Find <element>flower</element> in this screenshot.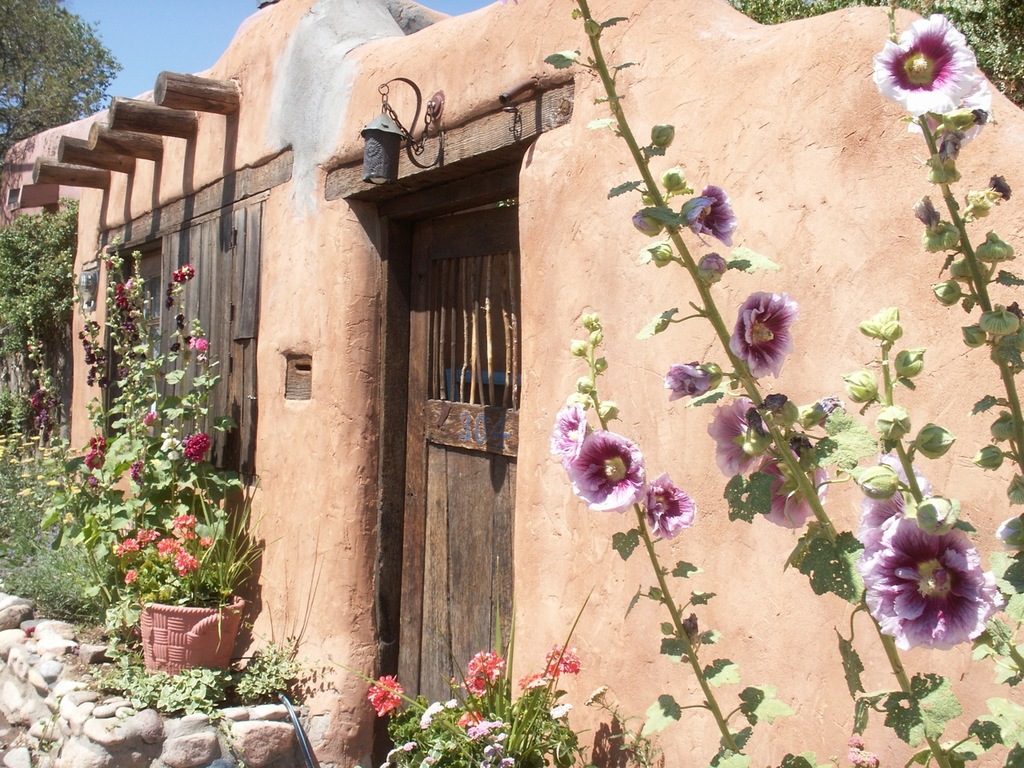
The bounding box for <element>flower</element> is x1=145, y1=414, x2=157, y2=430.
